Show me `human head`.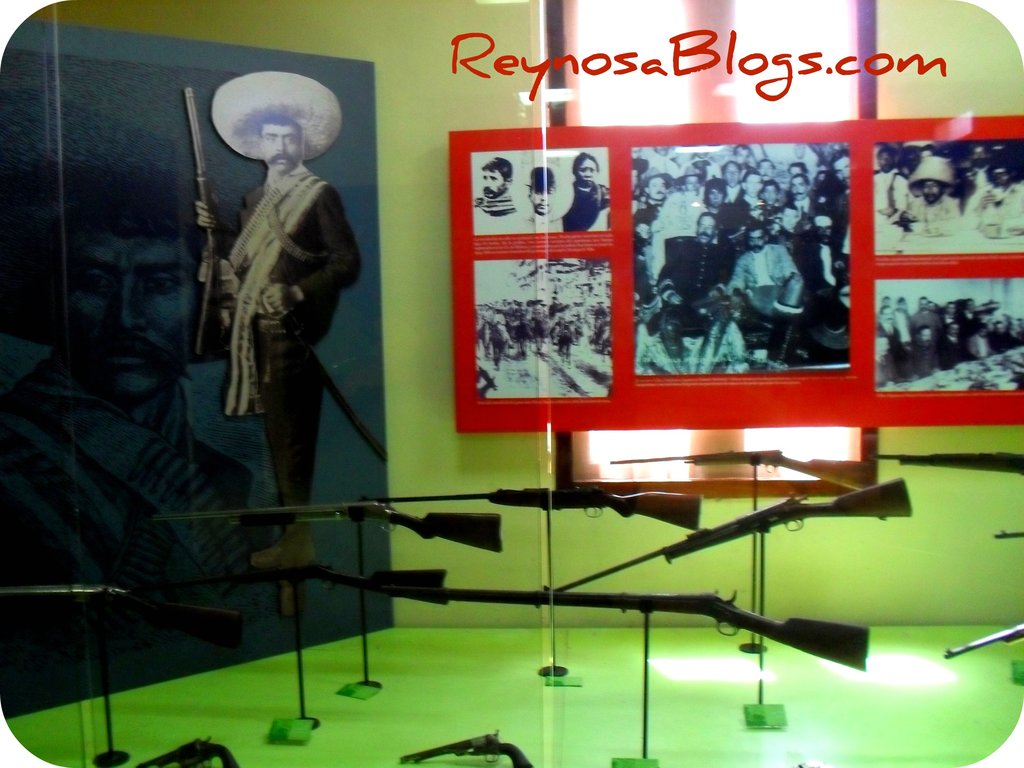
`human head` is here: (left=988, top=164, right=1013, bottom=189).
